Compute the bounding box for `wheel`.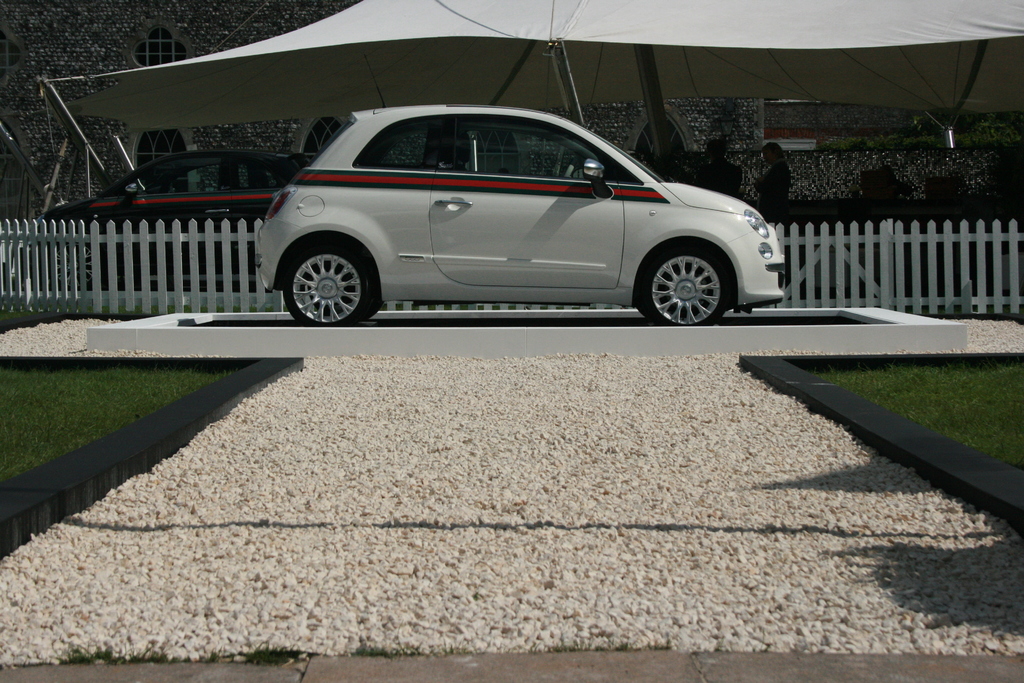
283, 243, 380, 324.
